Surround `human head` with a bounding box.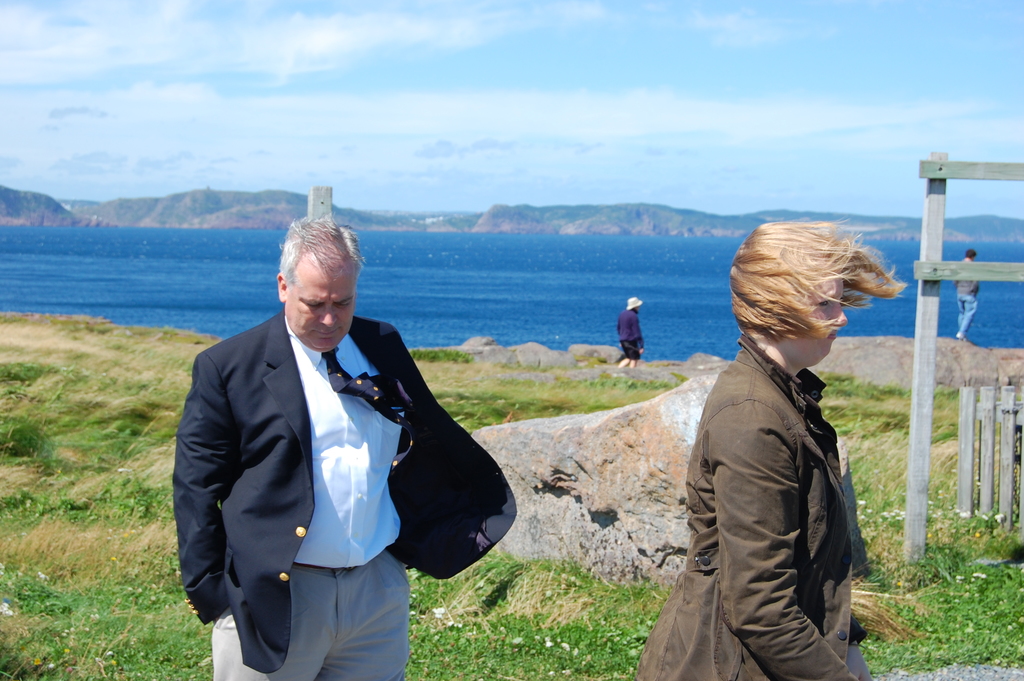
[279,213,367,351].
